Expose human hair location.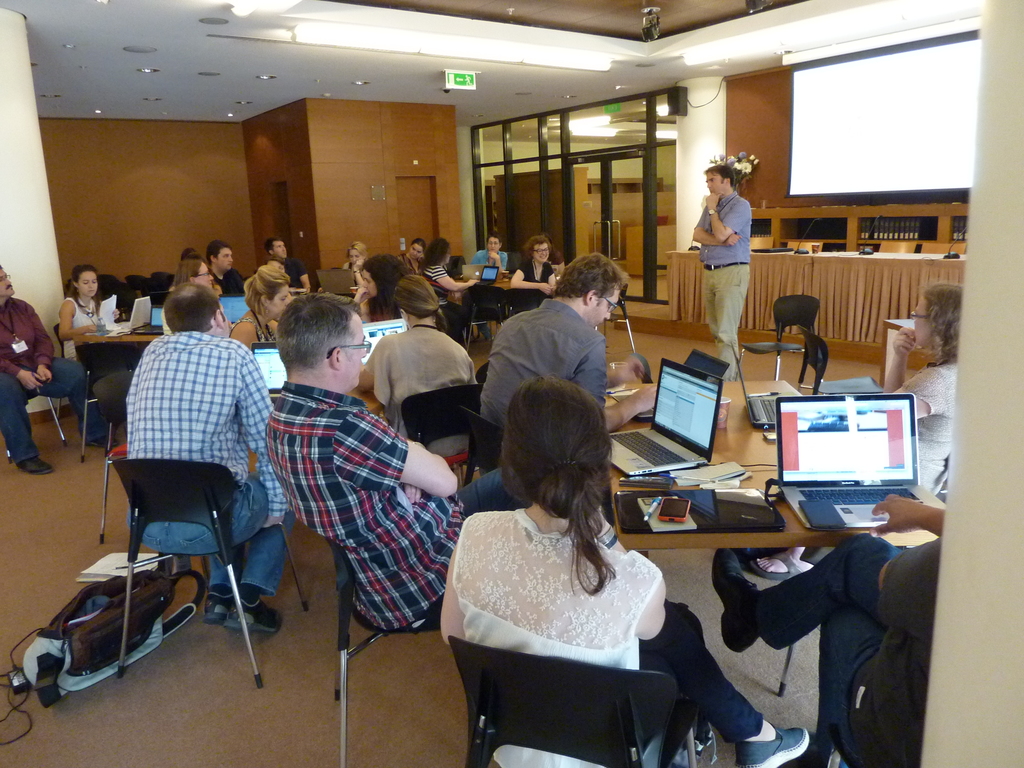
Exposed at bbox=[68, 268, 101, 311].
